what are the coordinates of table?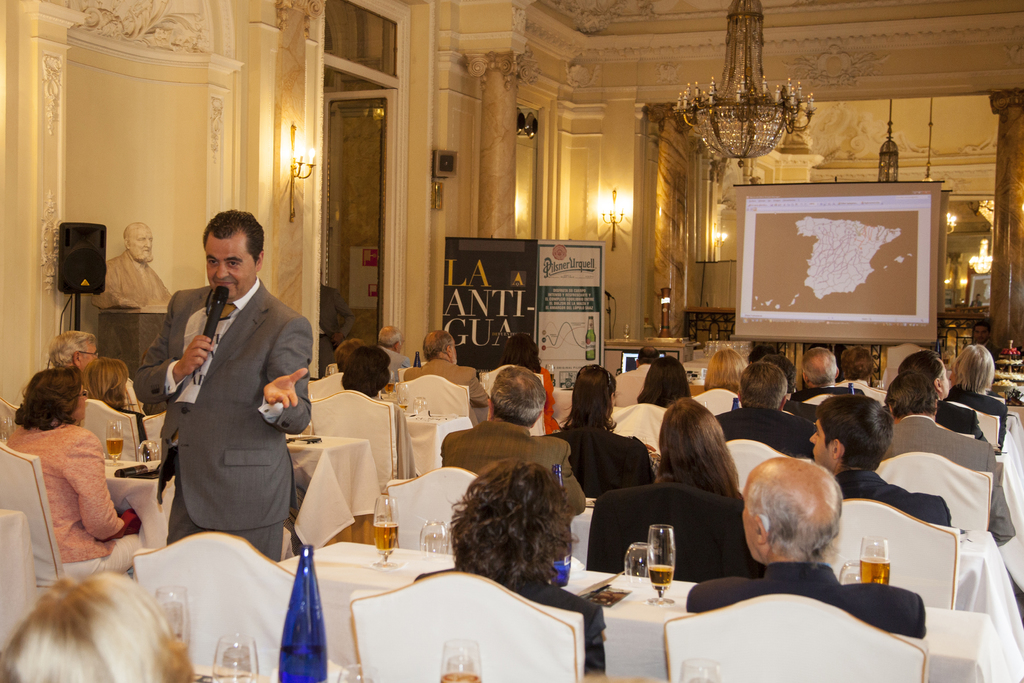
(left=296, top=426, right=385, bottom=552).
